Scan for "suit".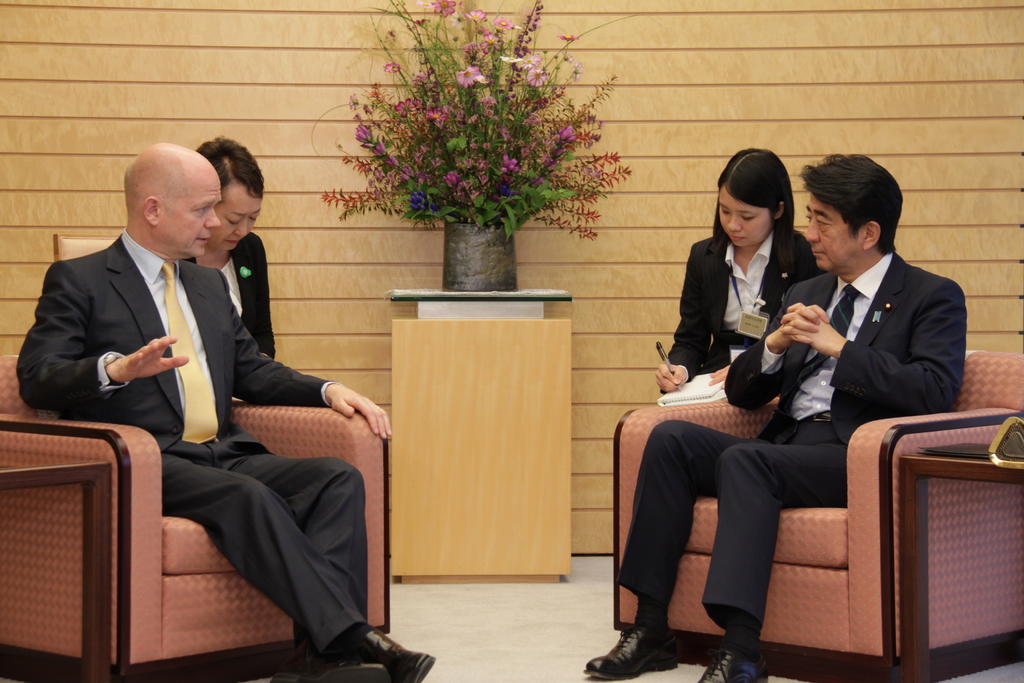
Scan result: locate(43, 151, 386, 651).
